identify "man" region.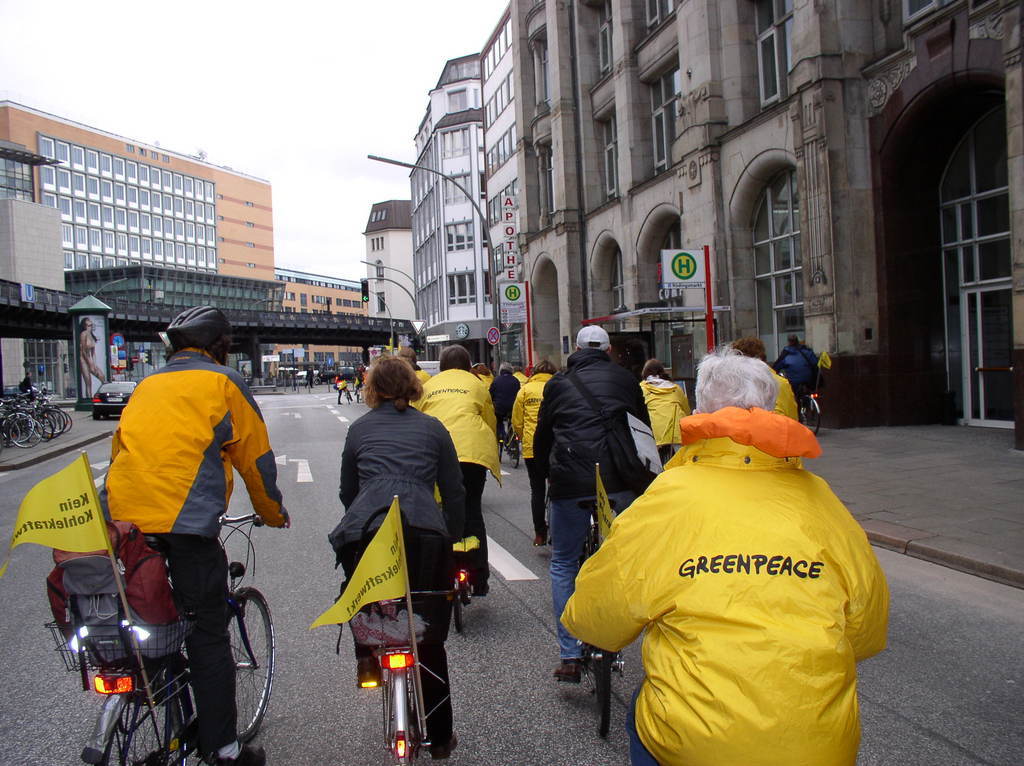
Region: region(772, 336, 819, 423).
